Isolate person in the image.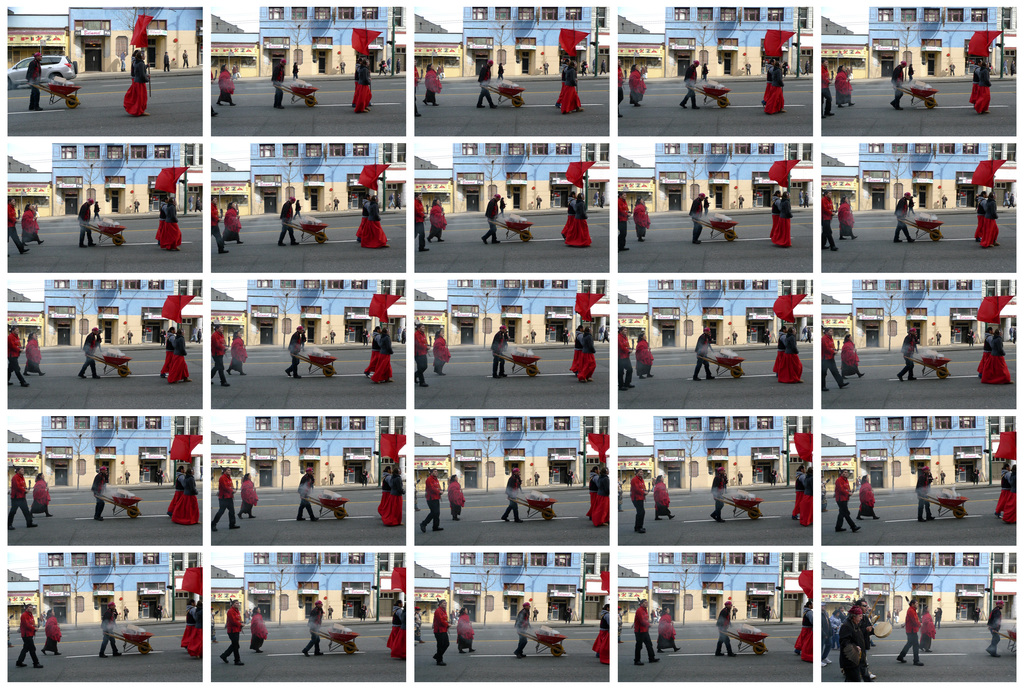
Isolated region: box(700, 190, 711, 212).
